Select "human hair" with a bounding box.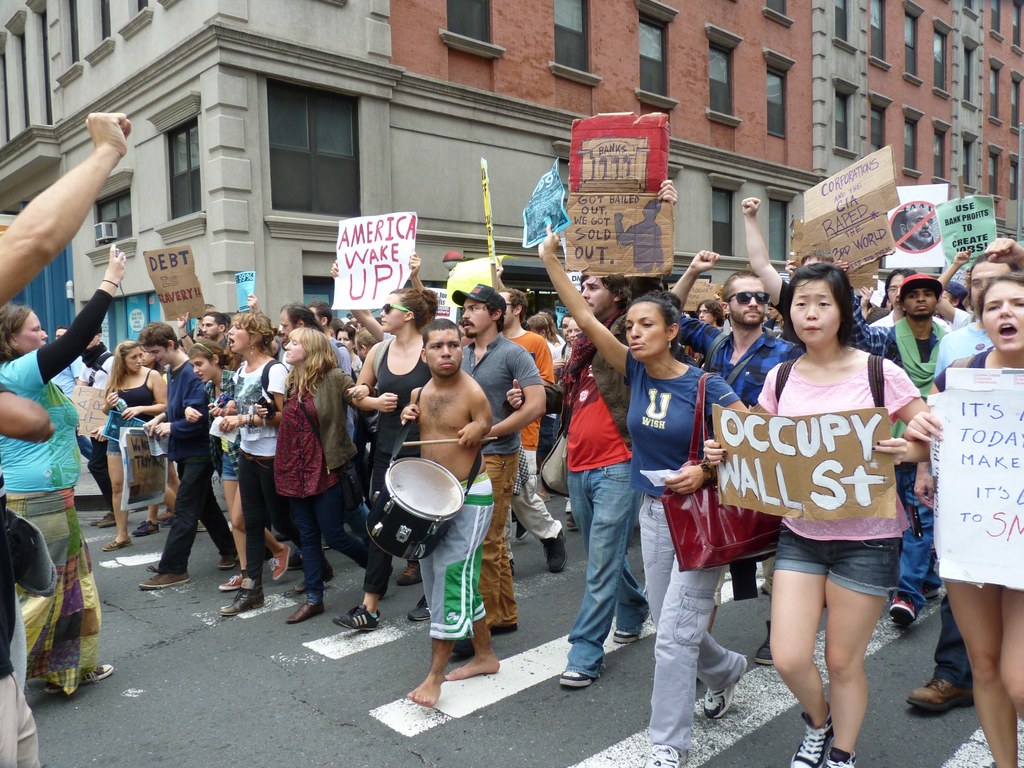
[526,314,547,339].
